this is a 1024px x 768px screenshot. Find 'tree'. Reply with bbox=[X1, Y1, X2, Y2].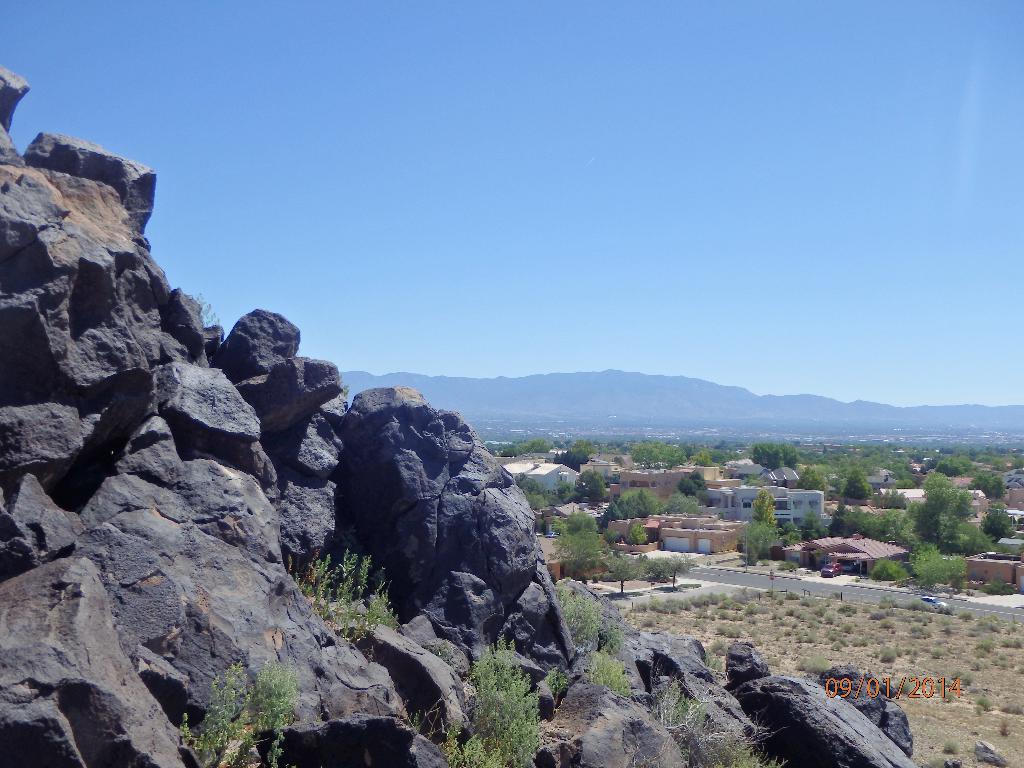
bbox=[677, 442, 718, 468].
